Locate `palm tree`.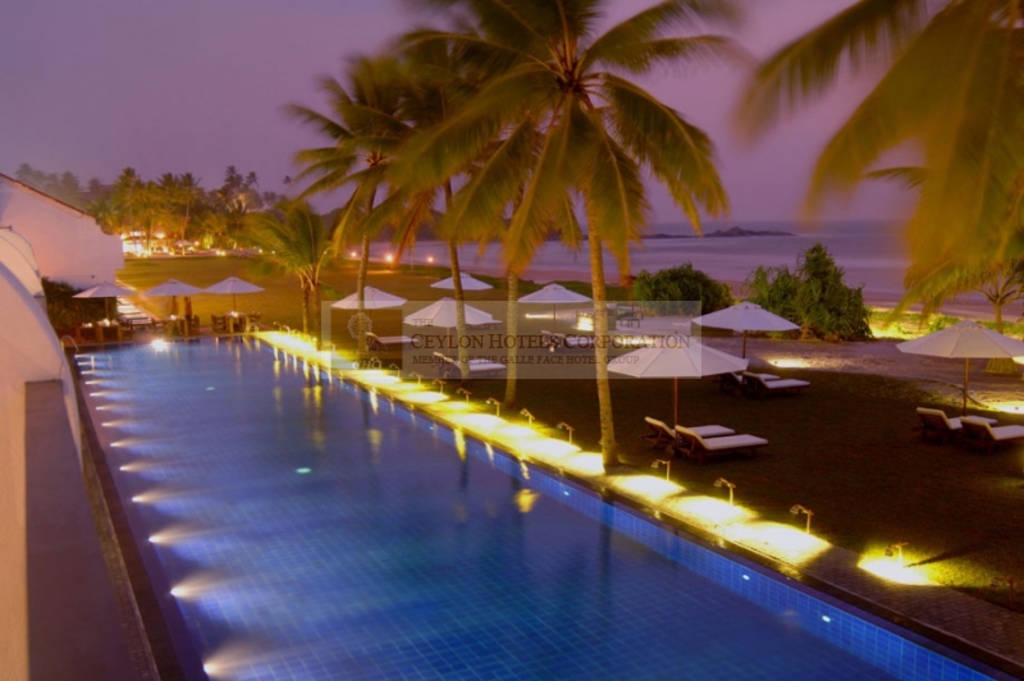
Bounding box: Rect(772, 12, 1019, 349).
